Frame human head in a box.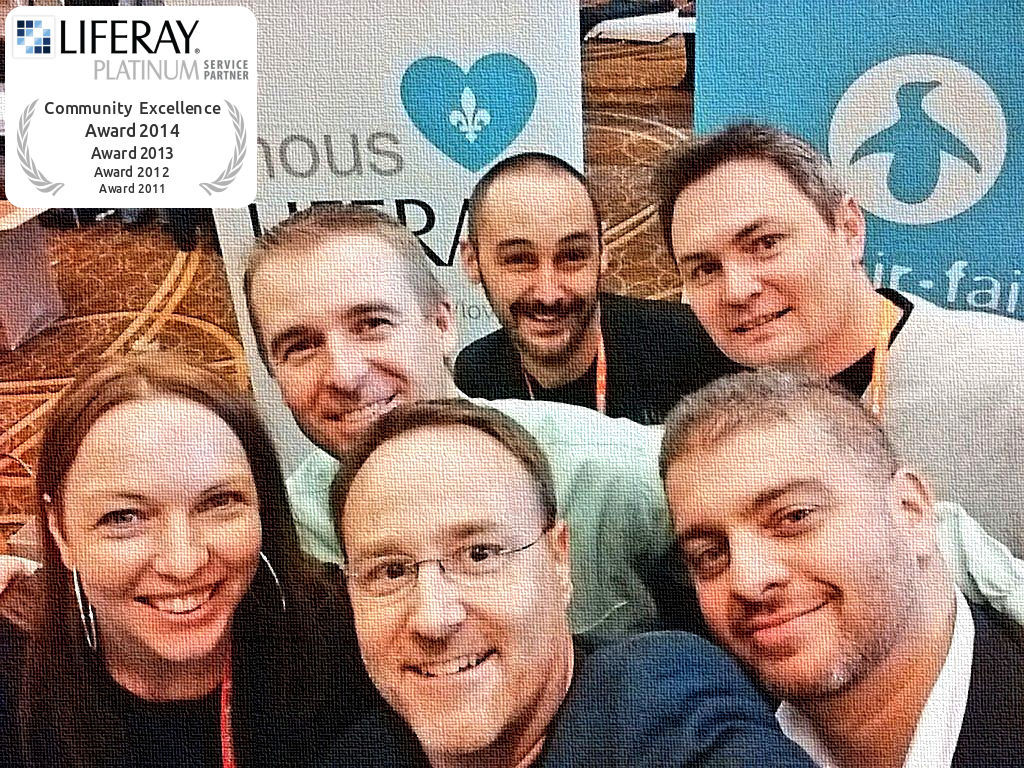
box=[461, 148, 611, 366].
